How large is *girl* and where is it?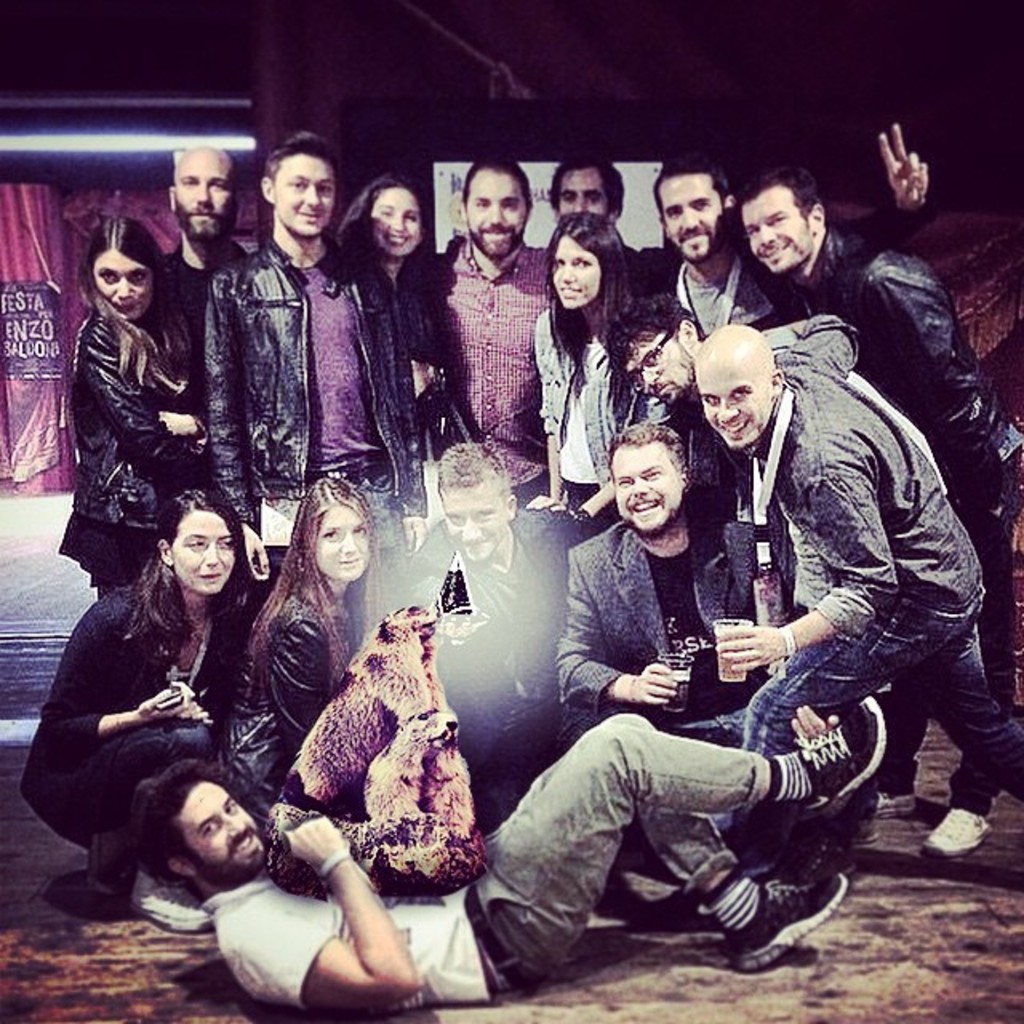
Bounding box: {"x1": 523, "y1": 210, "x2": 645, "y2": 523}.
